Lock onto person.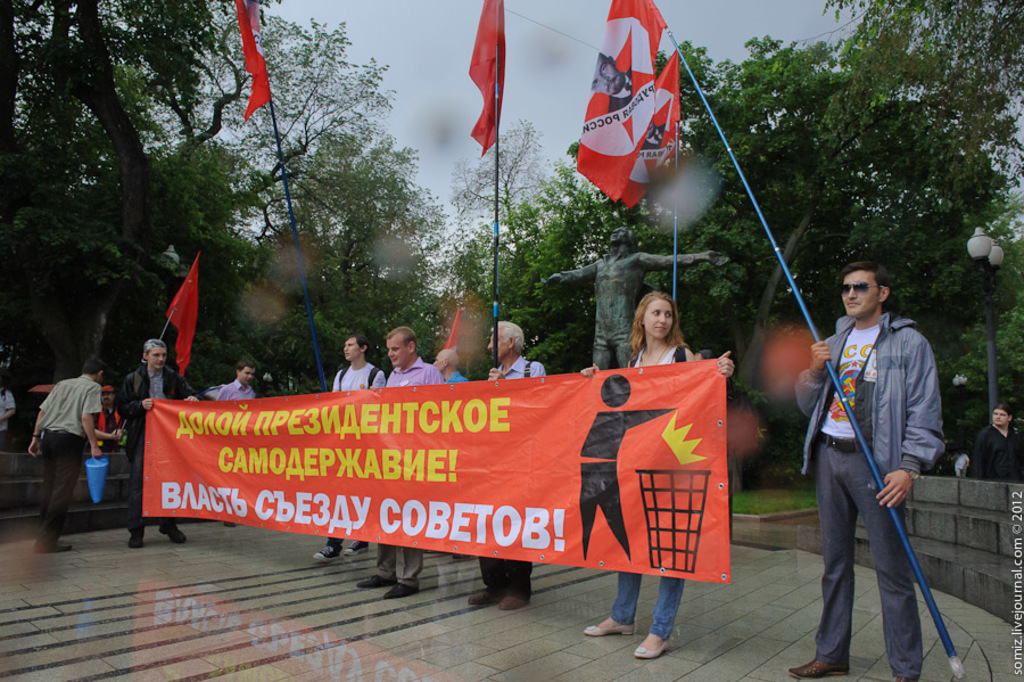
Locked: left=122, top=336, right=184, bottom=547.
